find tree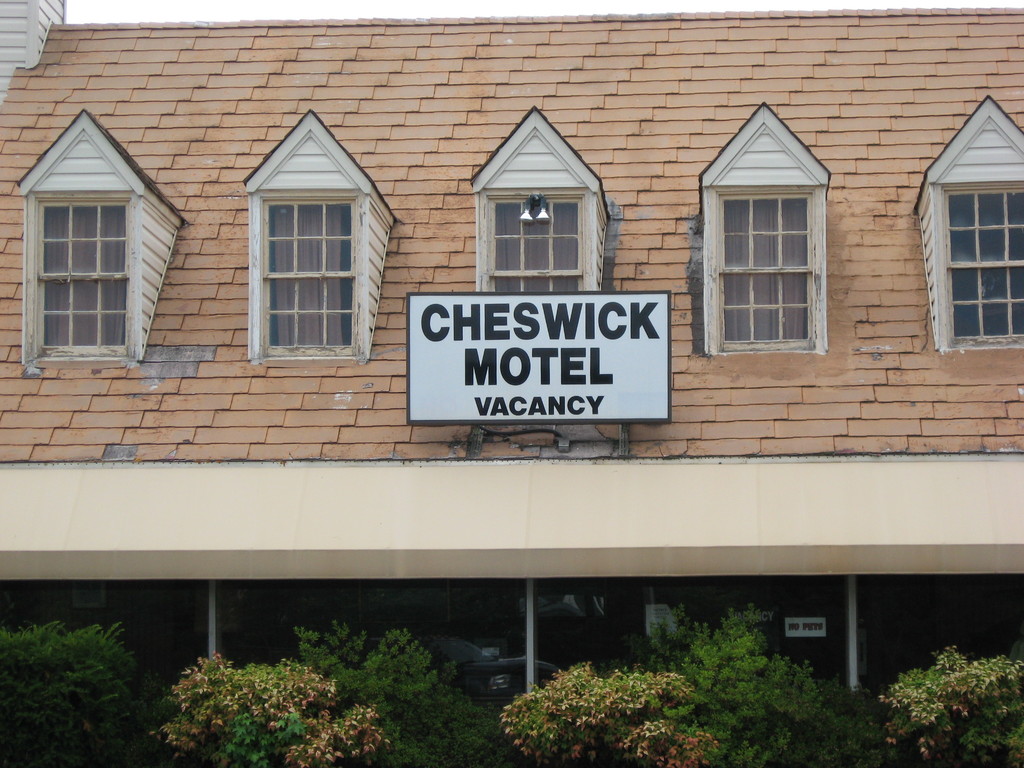
box=[479, 659, 726, 766]
